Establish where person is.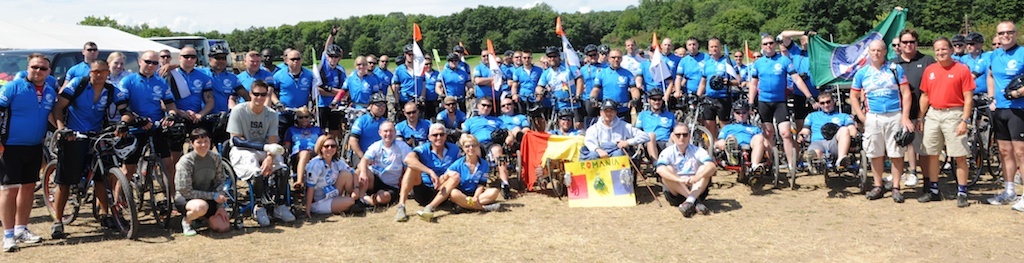
Established at {"left": 0, "top": 56, "right": 60, "bottom": 250}.
